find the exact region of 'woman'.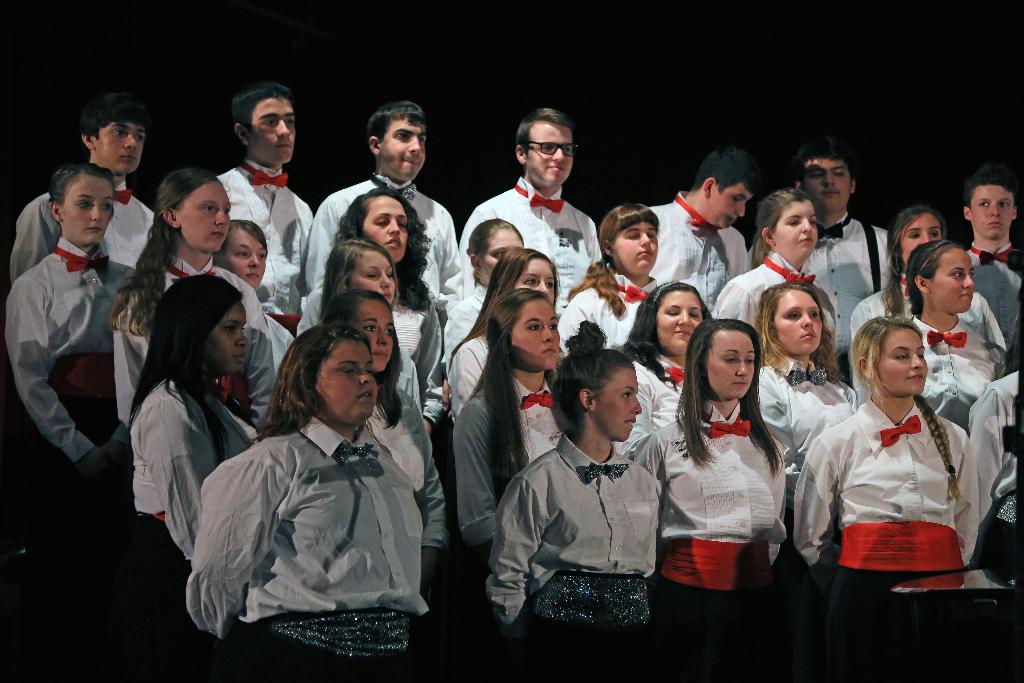
Exact region: left=895, top=254, right=1007, bottom=426.
